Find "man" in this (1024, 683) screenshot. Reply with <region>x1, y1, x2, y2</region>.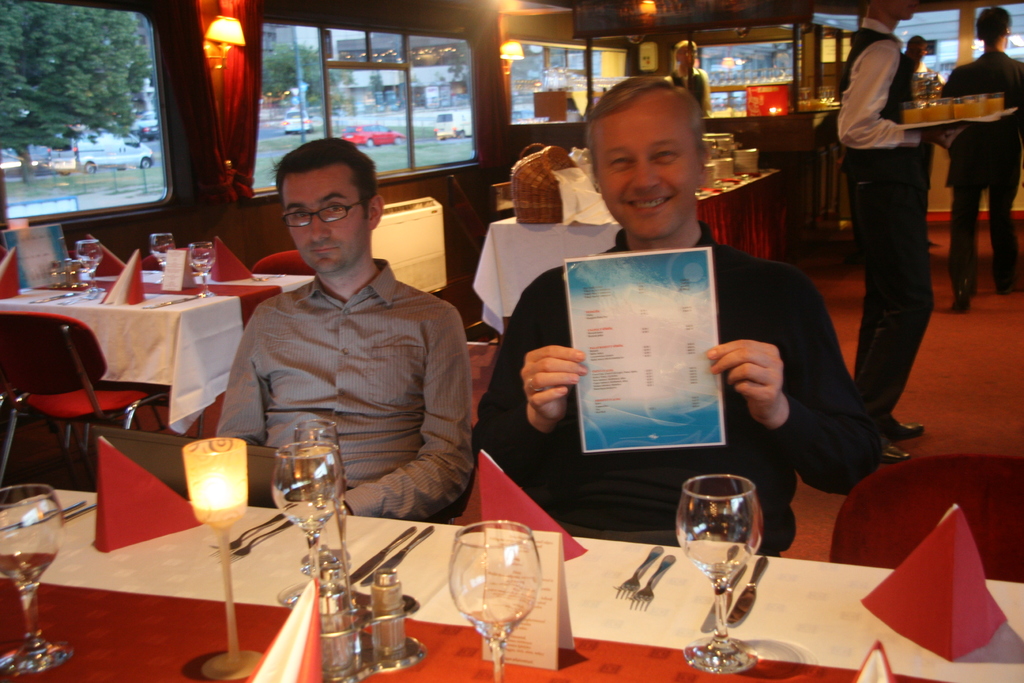
<region>932, 10, 1023, 312</region>.
